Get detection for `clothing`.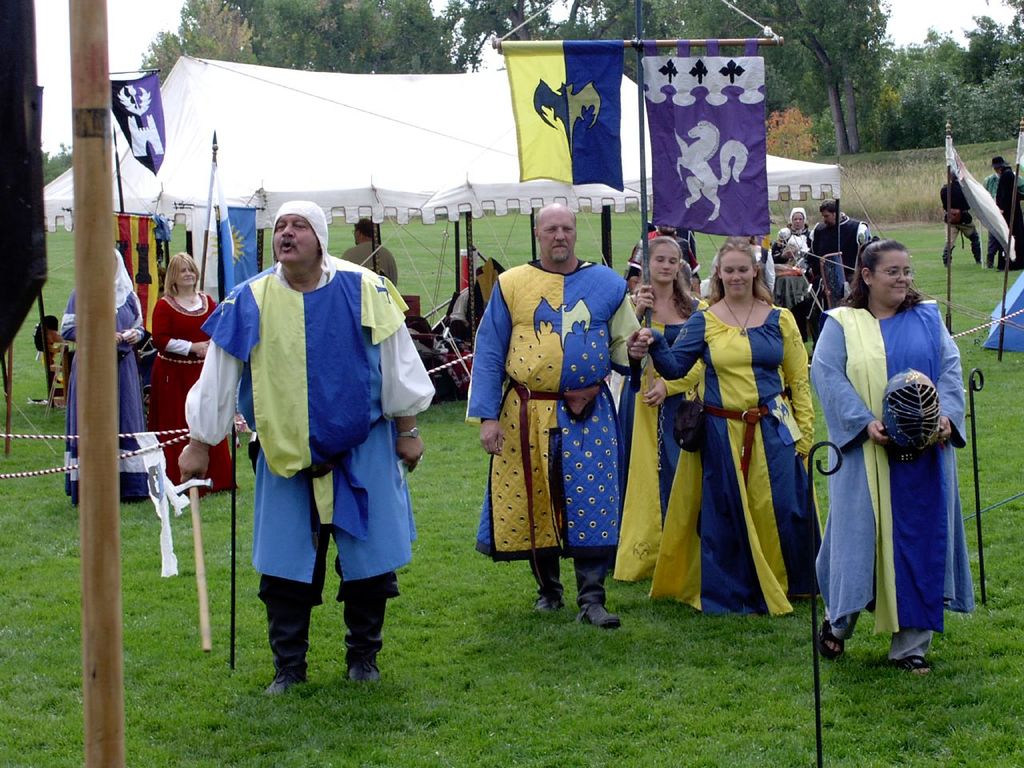
Detection: (x1=941, y1=175, x2=985, y2=253).
